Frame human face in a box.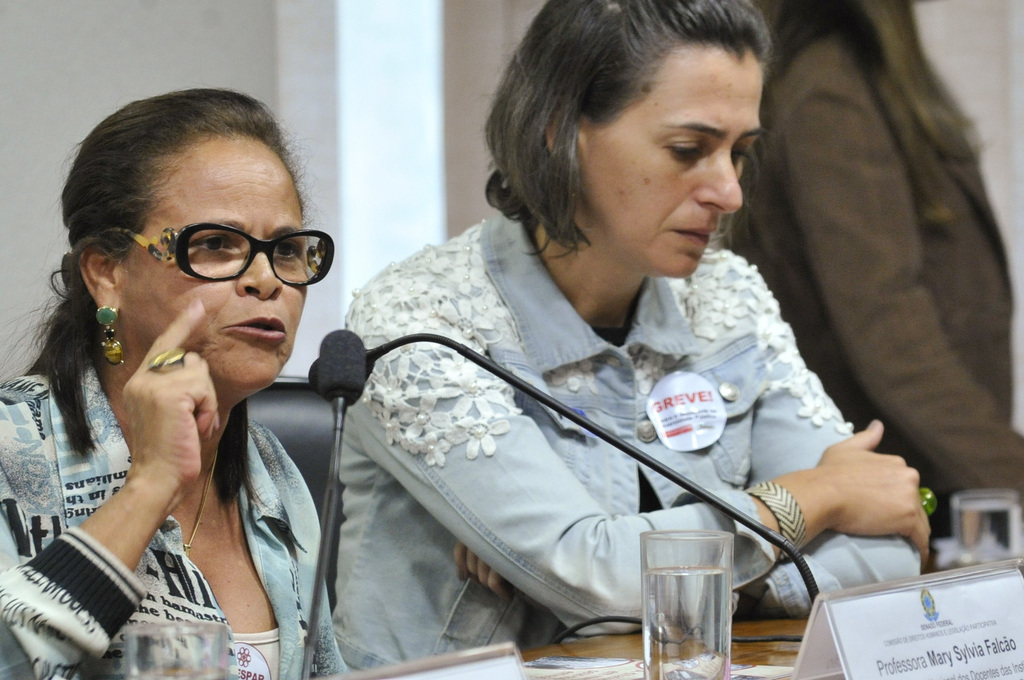
{"x1": 124, "y1": 131, "x2": 320, "y2": 388}.
